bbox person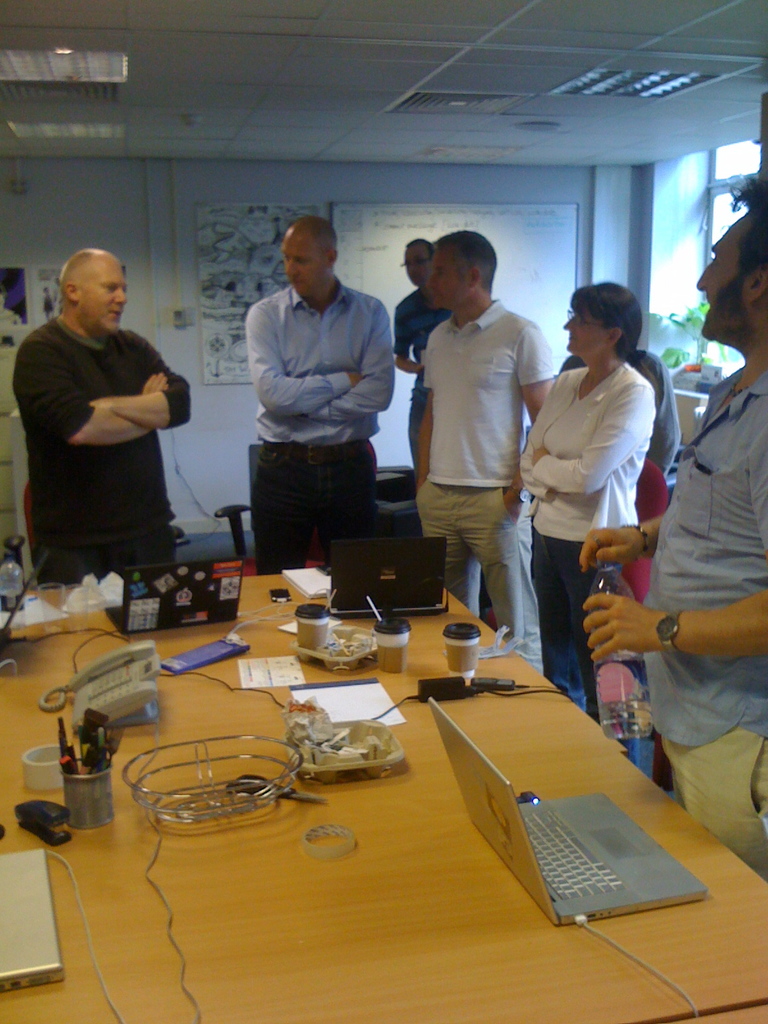
<box>387,236,451,483</box>
